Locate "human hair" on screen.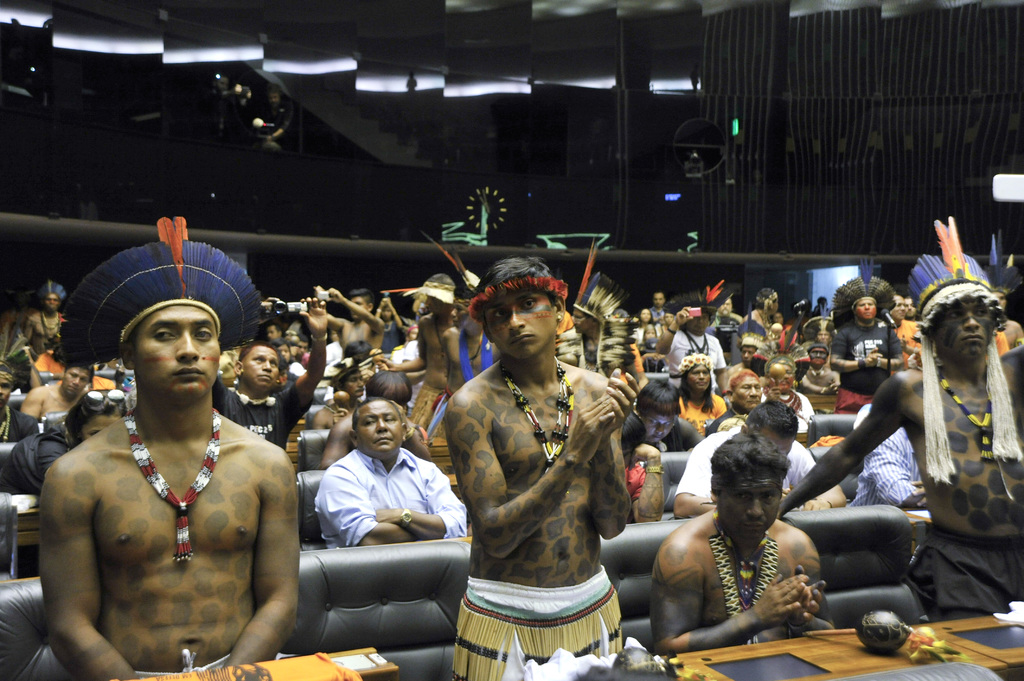
On screen at (x1=278, y1=337, x2=292, y2=358).
